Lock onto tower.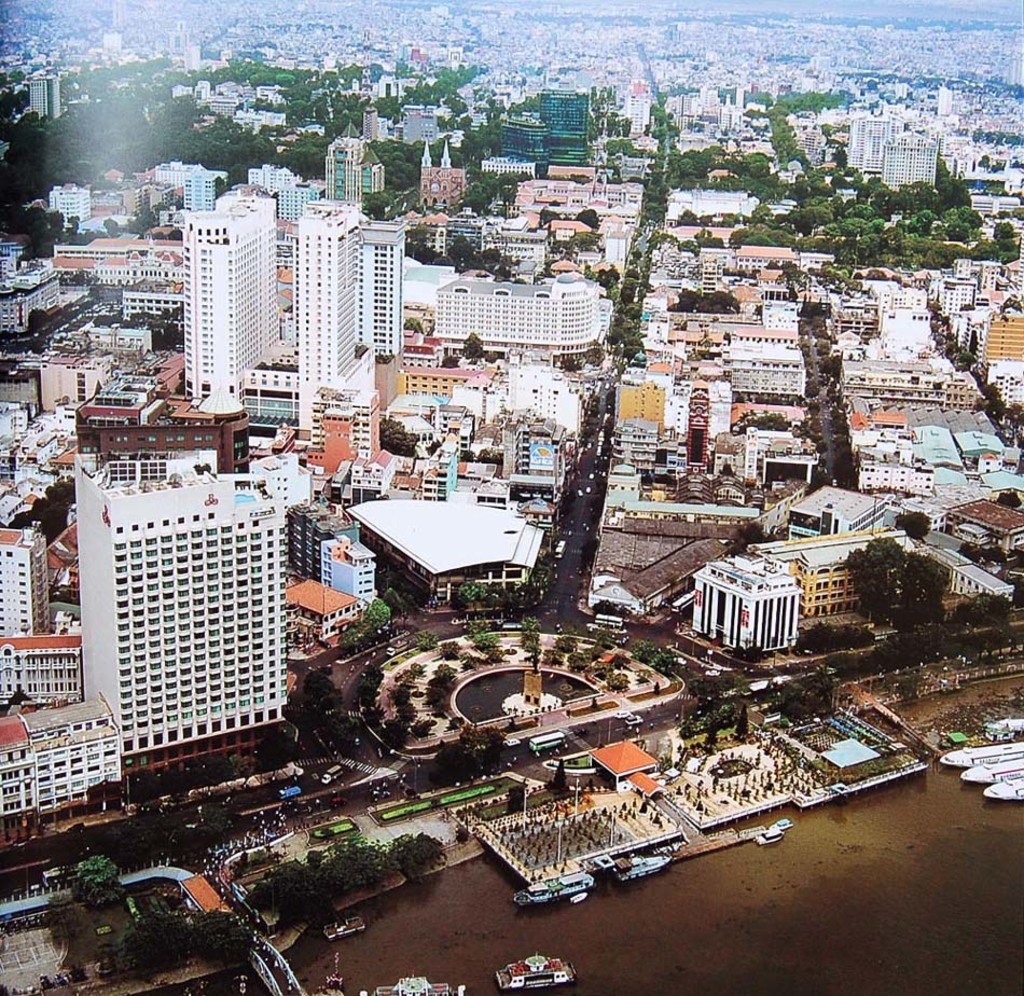
Locked: select_region(179, 184, 282, 403).
